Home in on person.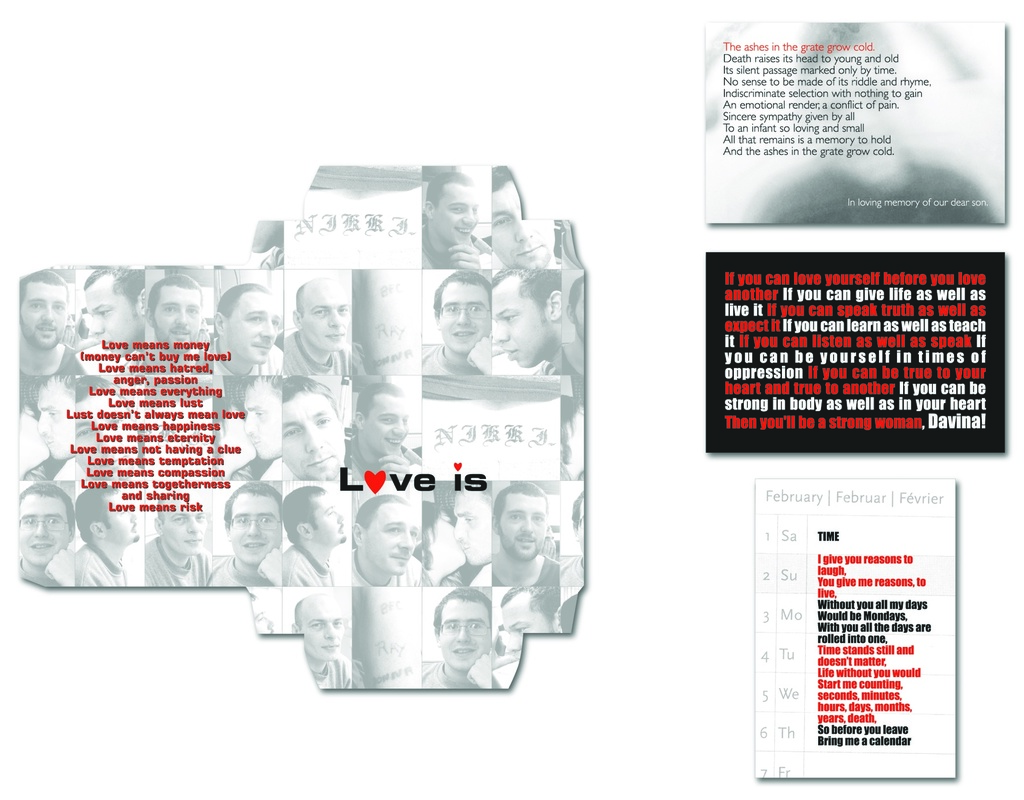
Homed in at {"x1": 143, "y1": 490, "x2": 214, "y2": 600}.
